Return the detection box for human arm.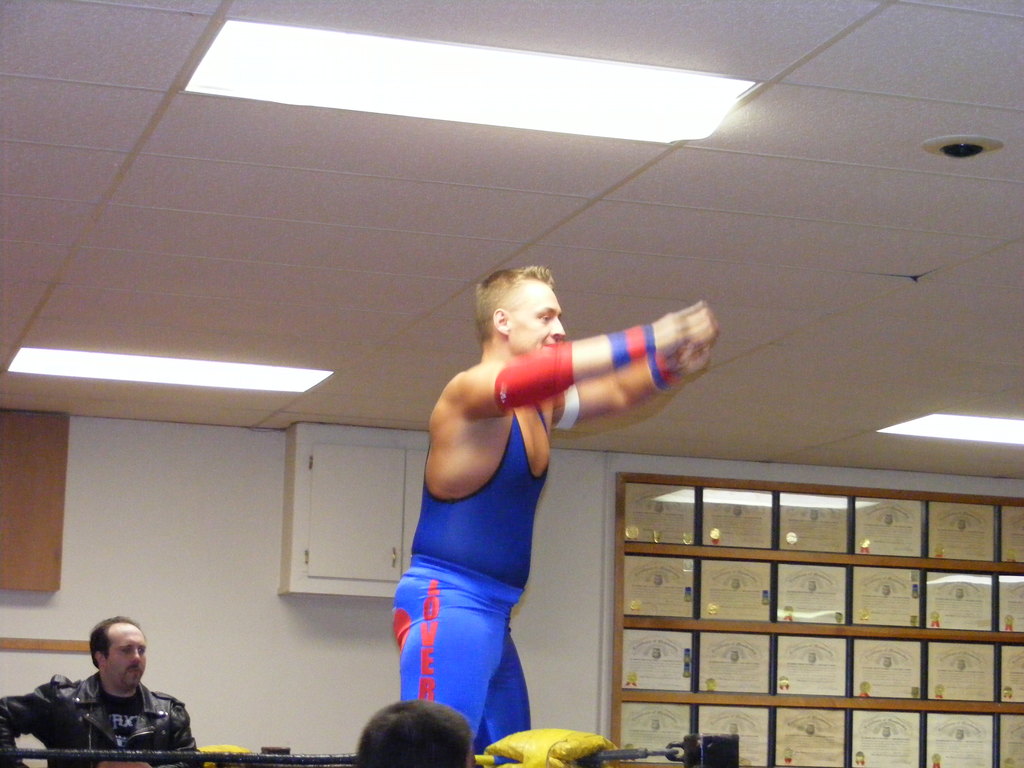
(left=440, top=300, right=710, bottom=414).
